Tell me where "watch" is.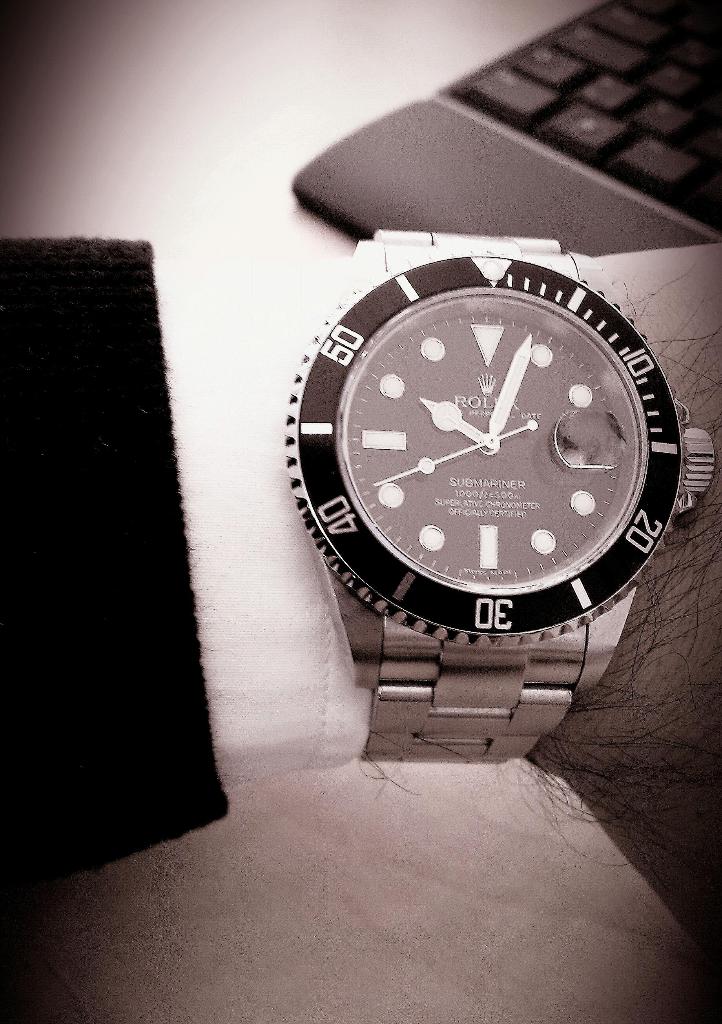
"watch" is at (272,216,717,776).
